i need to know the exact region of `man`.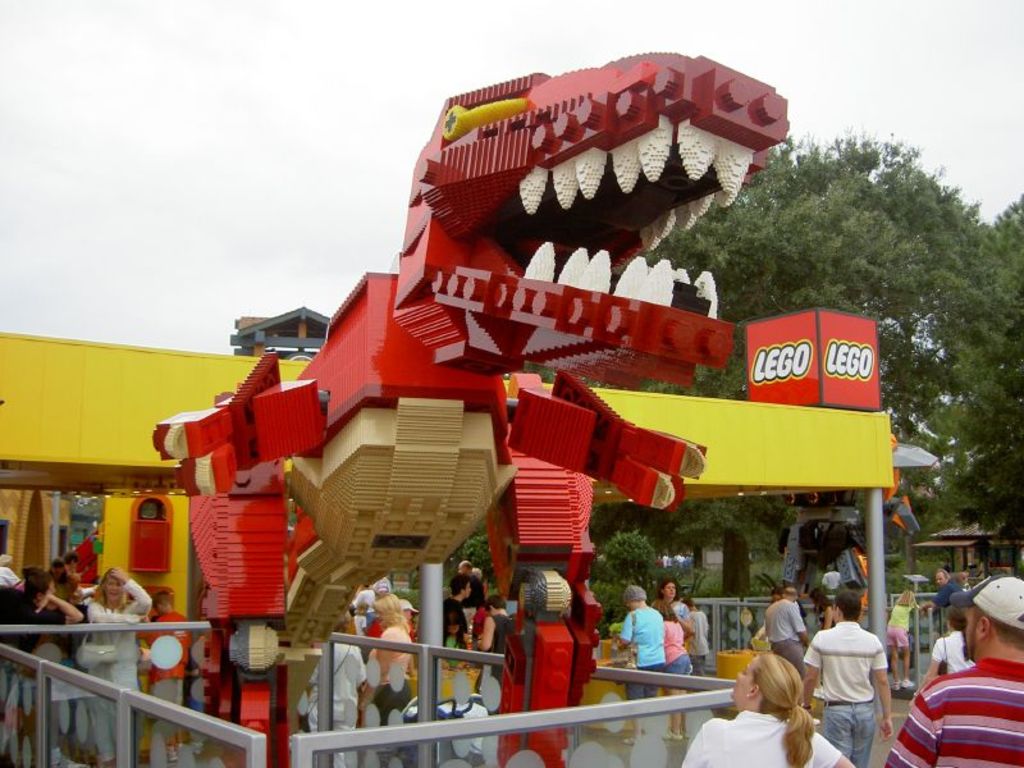
Region: (763, 588, 810, 675).
